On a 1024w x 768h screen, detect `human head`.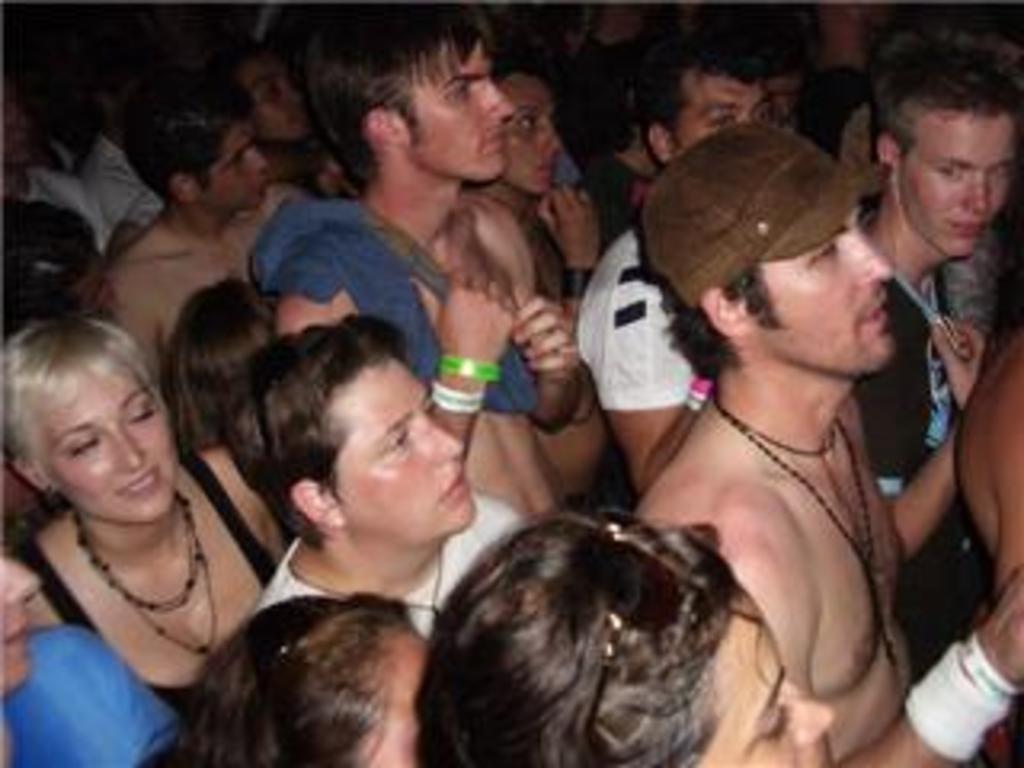
l=154, t=592, r=429, b=765.
